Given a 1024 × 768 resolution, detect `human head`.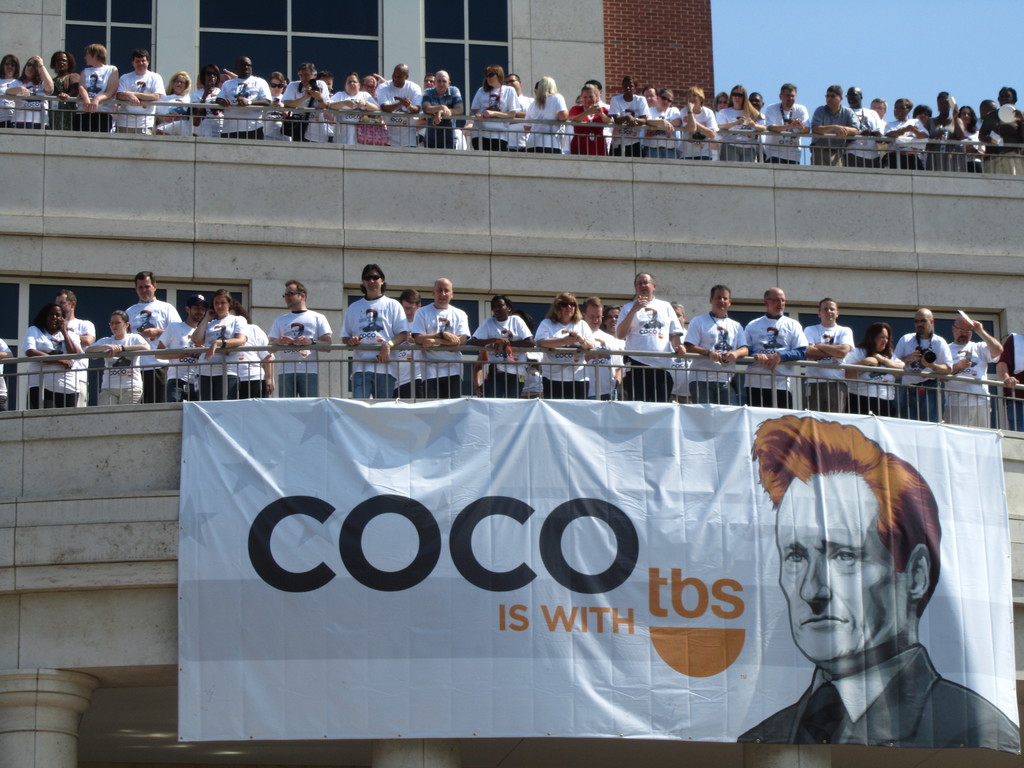
pyautogui.locateOnScreen(635, 271, 657, 298).
